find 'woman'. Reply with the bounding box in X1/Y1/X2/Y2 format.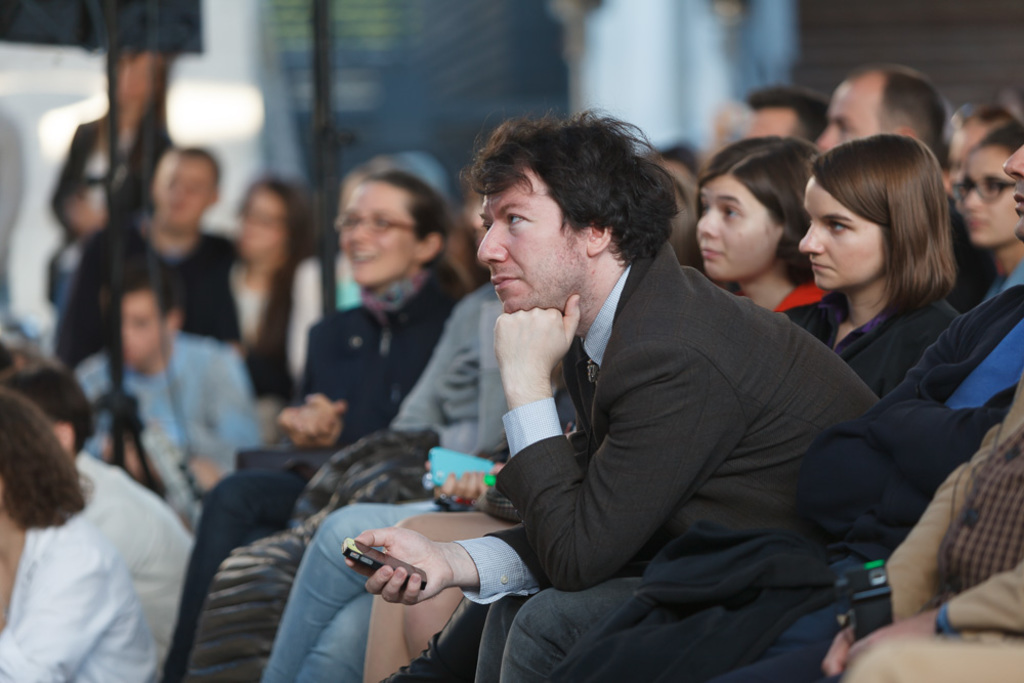
0/388/170/682.
